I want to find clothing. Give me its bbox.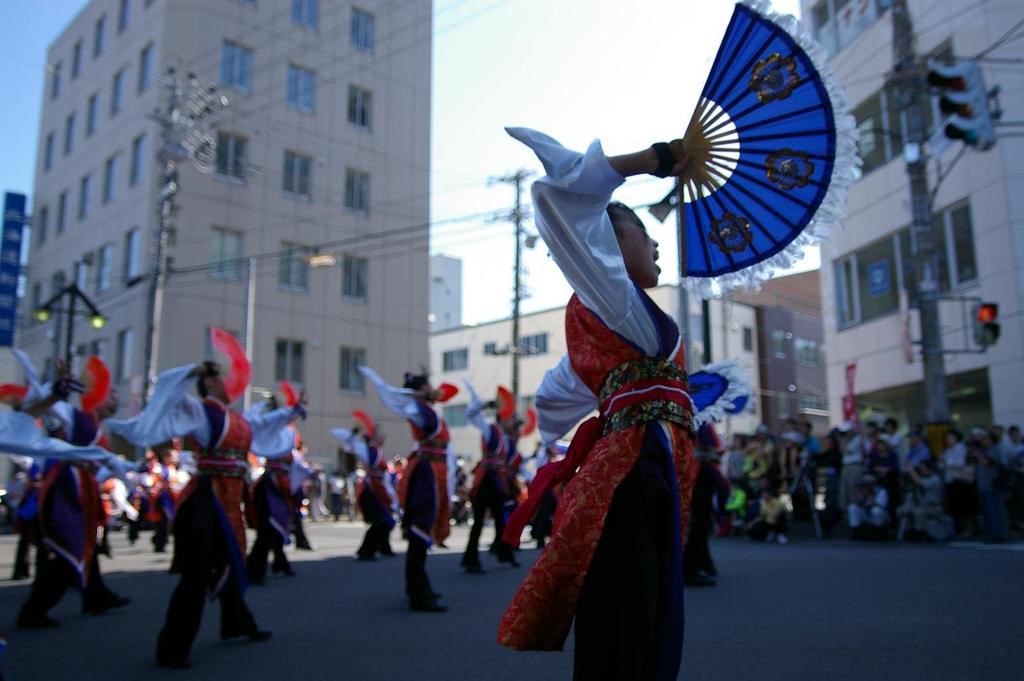
[left=390, top=445, right=443, bottom=609].
